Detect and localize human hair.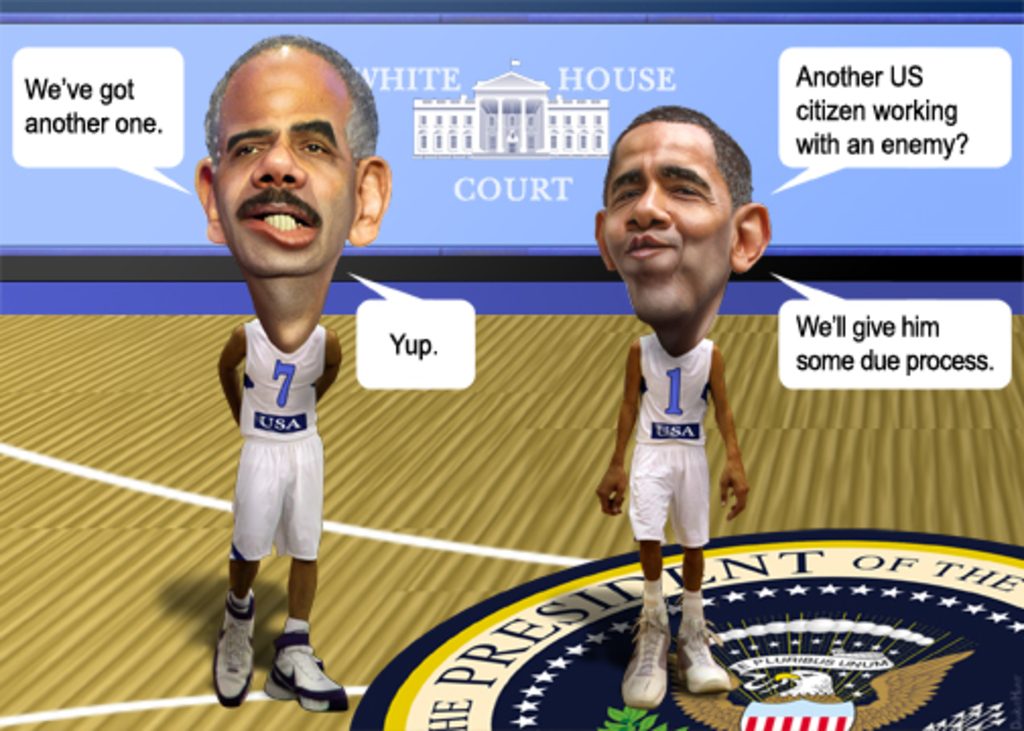
Localized at locate(203, 30, 380, 173).
